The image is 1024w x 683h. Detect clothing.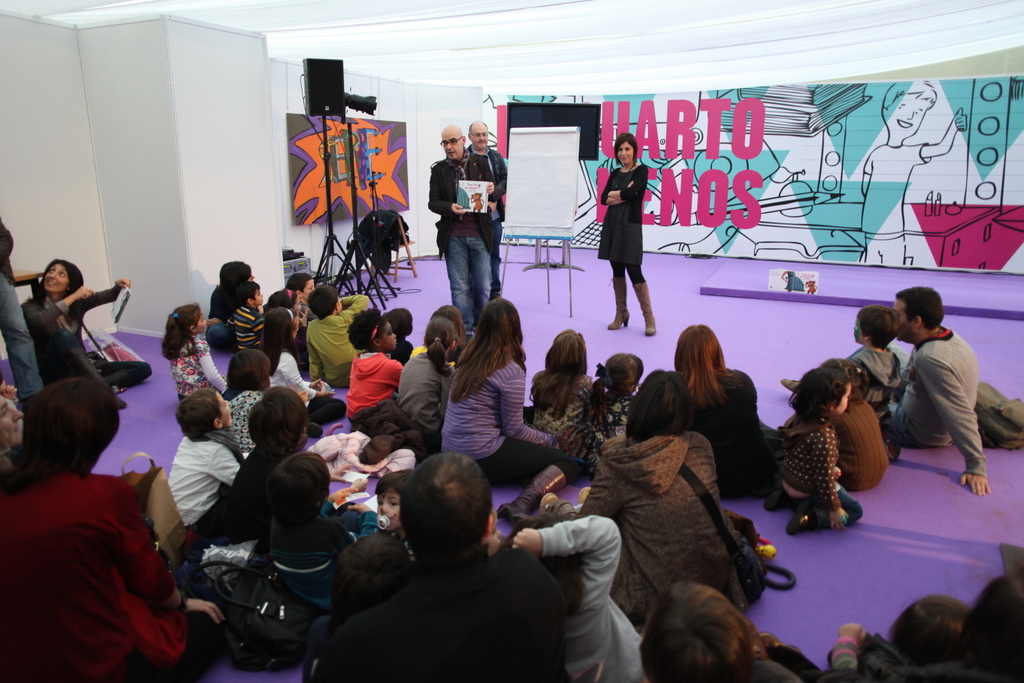
Detection: [598,385,630,442].
